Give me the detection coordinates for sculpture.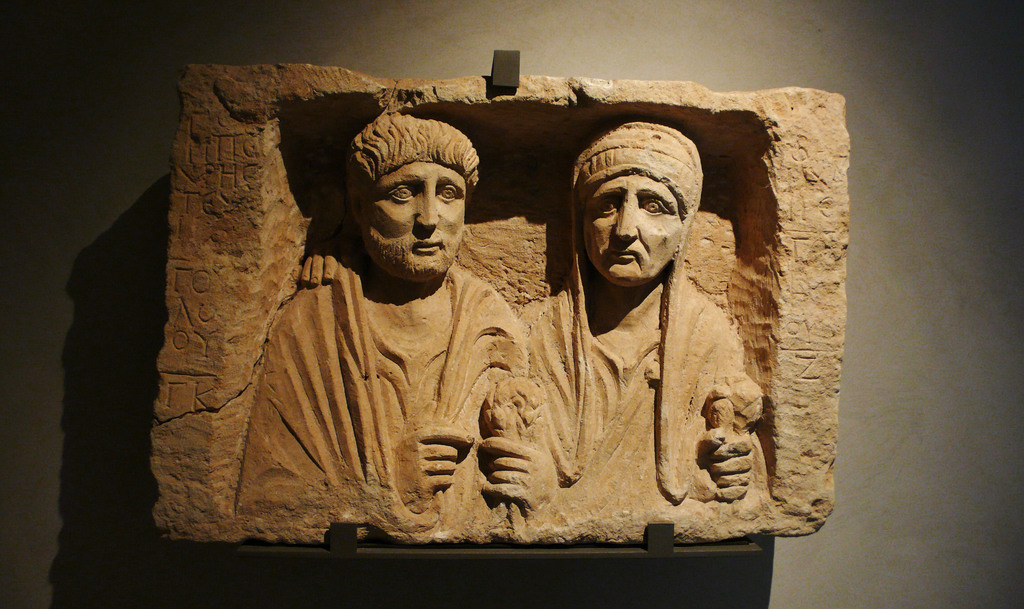
(302, 122, 764, 542).
